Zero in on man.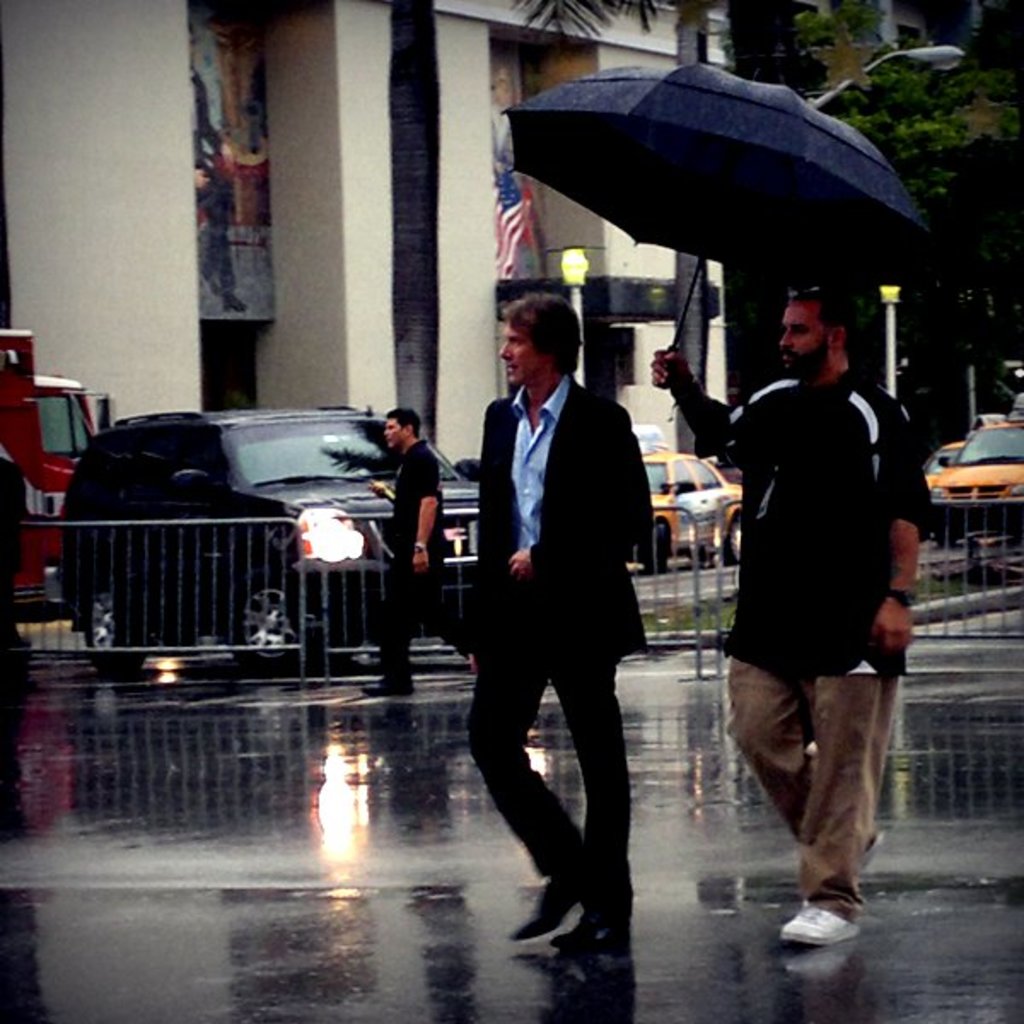
Zeroed in: x1=439, y1=263, x2=664, y2=951.
